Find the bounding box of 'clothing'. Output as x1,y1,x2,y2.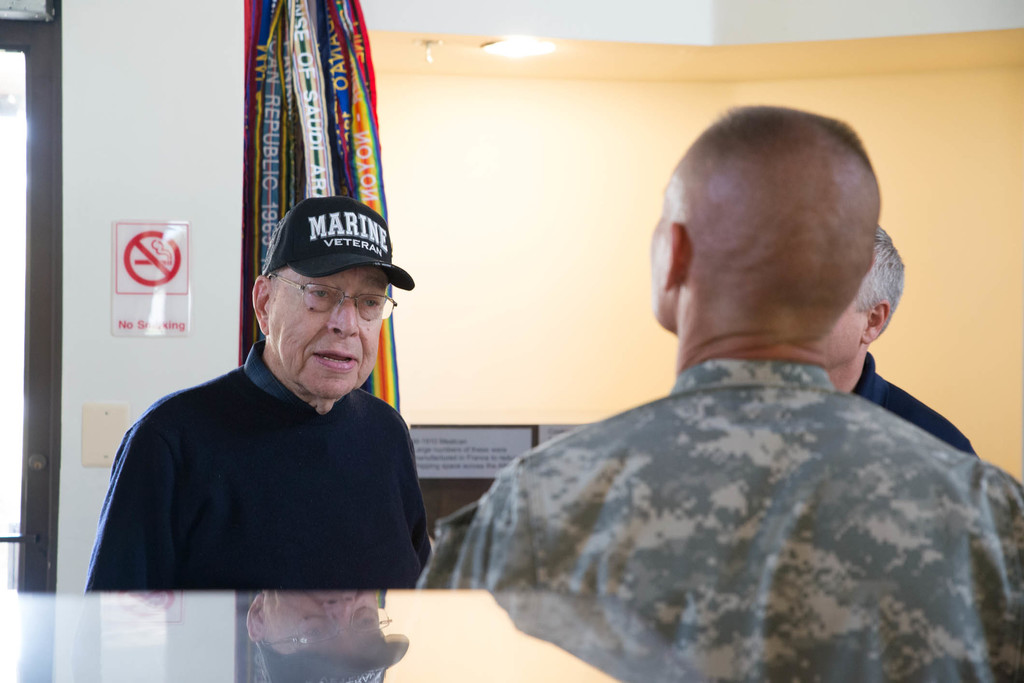
422,353,1023,682.
